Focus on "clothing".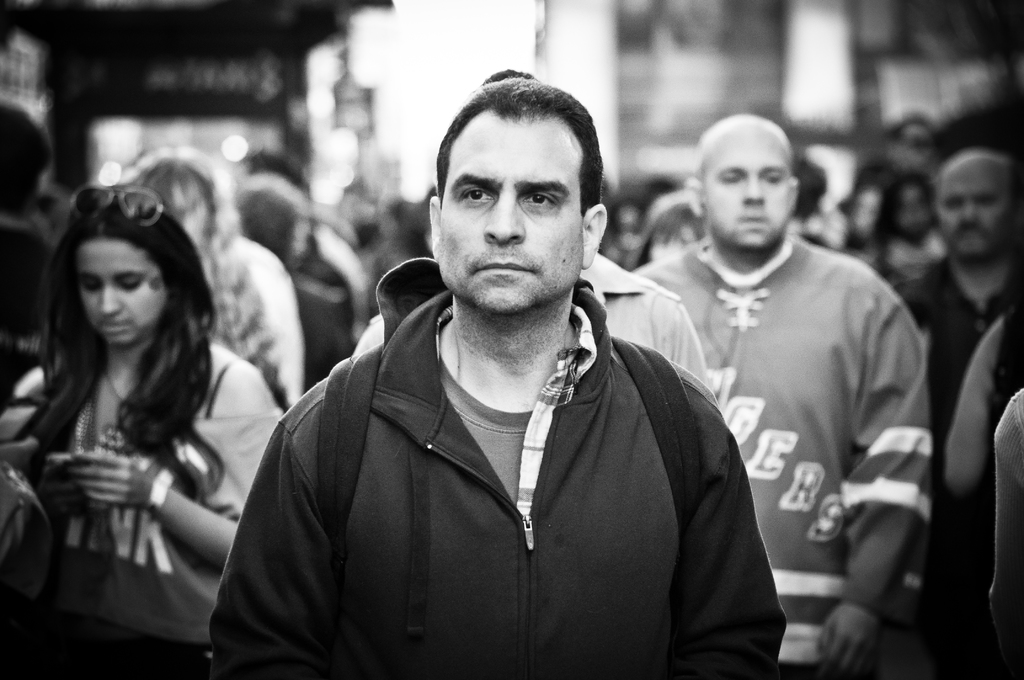
Focused at (x1=901, y1=243, x2=1020, y2=440).
